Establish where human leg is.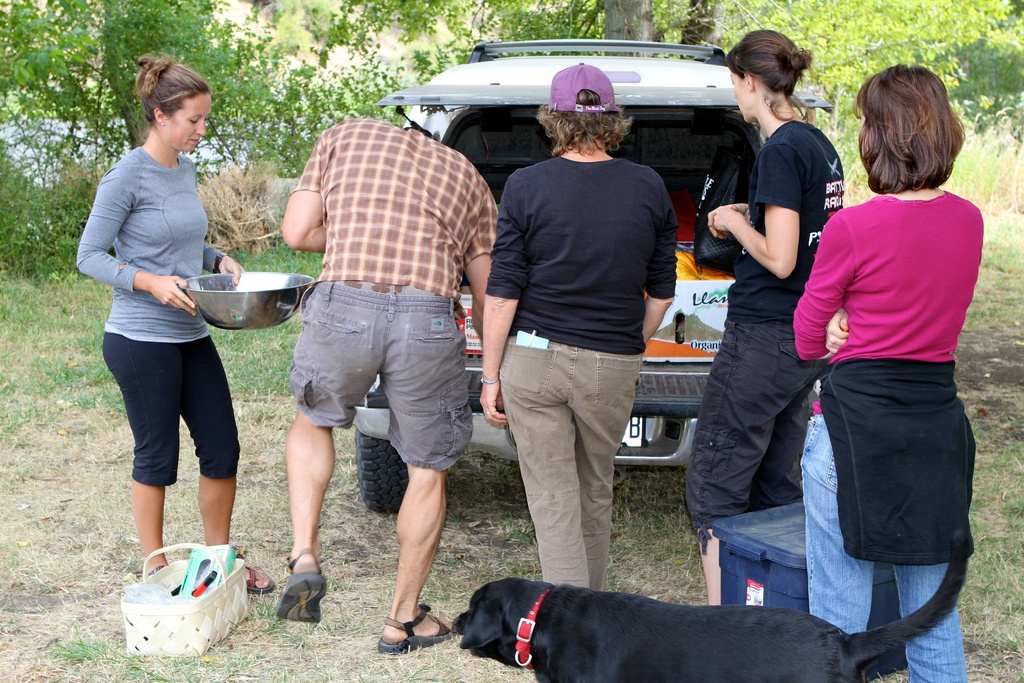
Established at [left=750, top=299, right=816, bottom=504].
